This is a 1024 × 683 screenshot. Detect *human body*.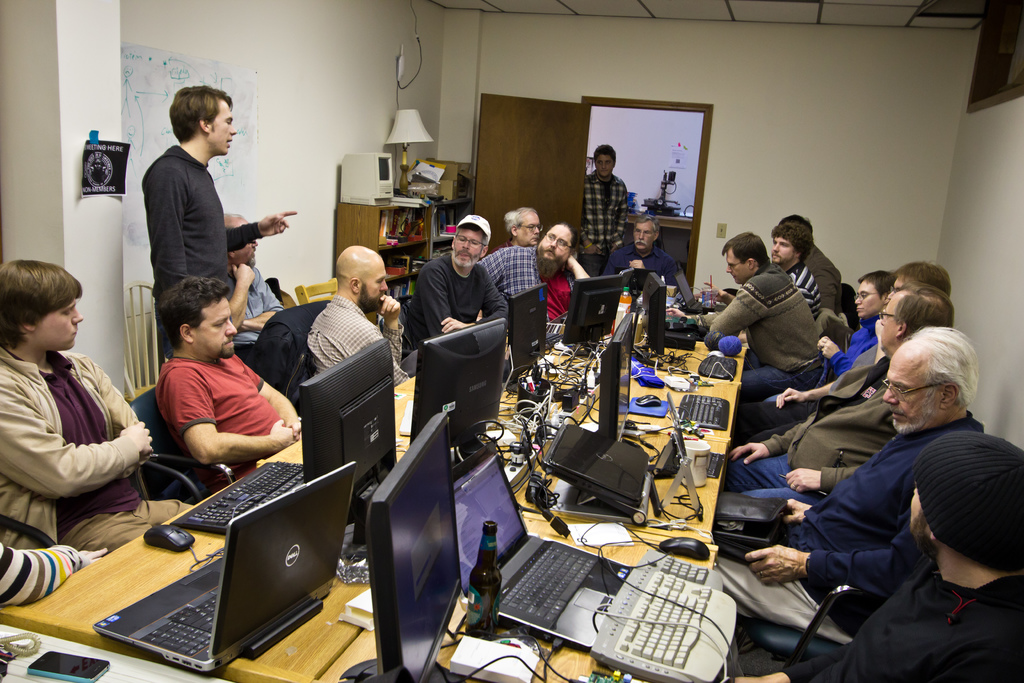
rect(766, 223, 820, 327).
